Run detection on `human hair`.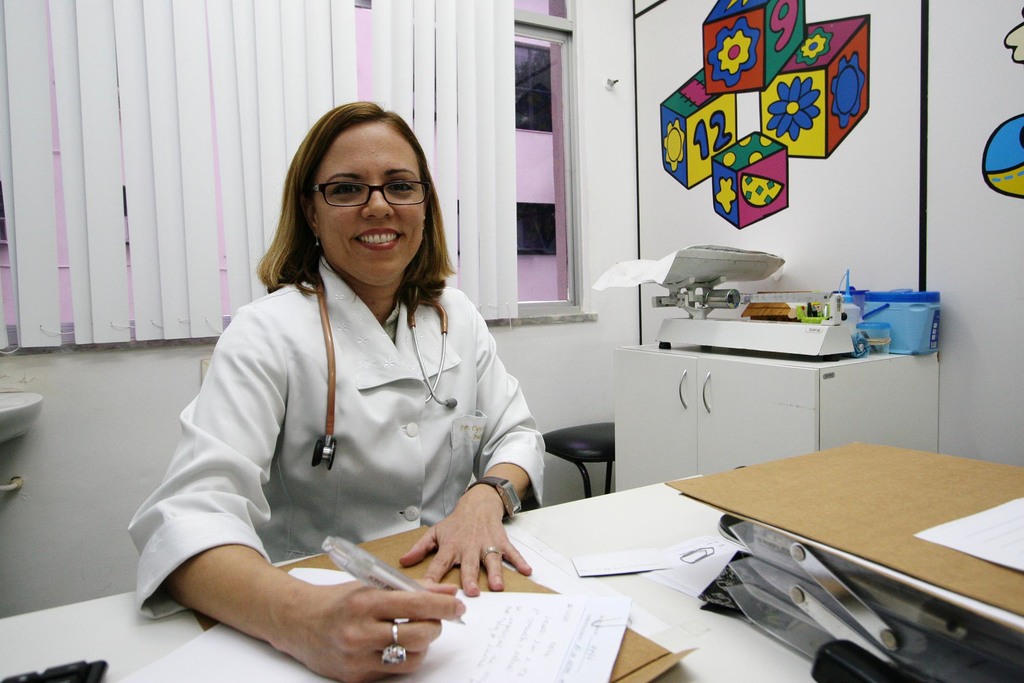
Result: x1=264, y1=99, x2=451, y2=319.
